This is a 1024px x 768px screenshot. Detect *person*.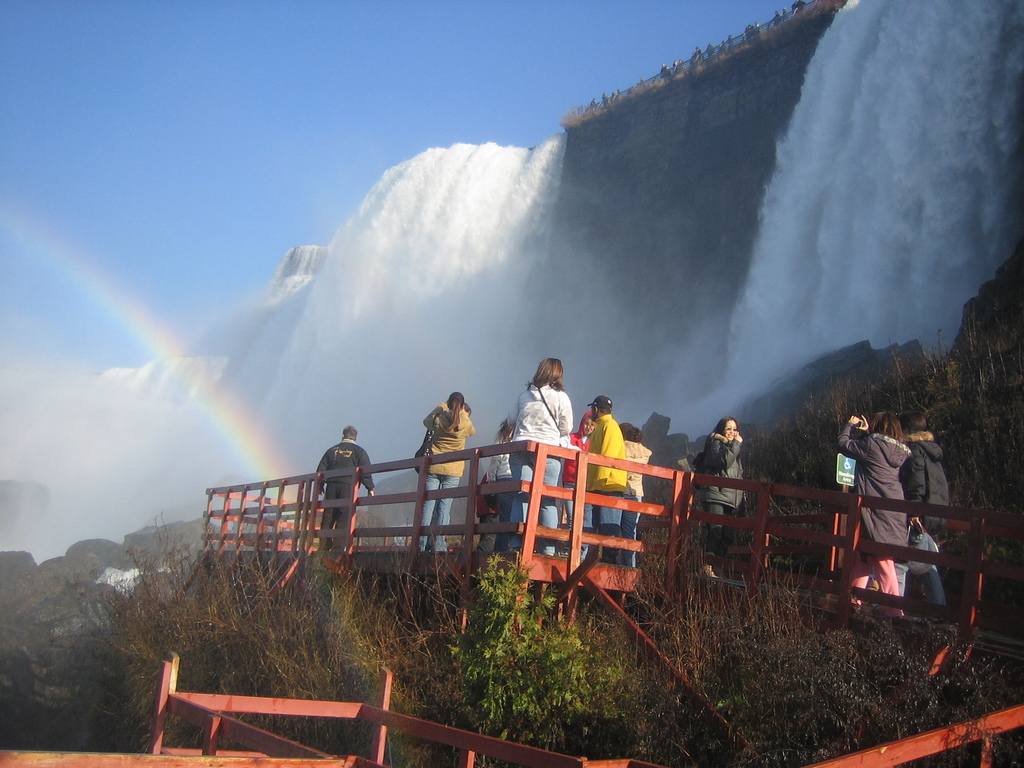
left=845, top=409, right=912, bottom=614.
